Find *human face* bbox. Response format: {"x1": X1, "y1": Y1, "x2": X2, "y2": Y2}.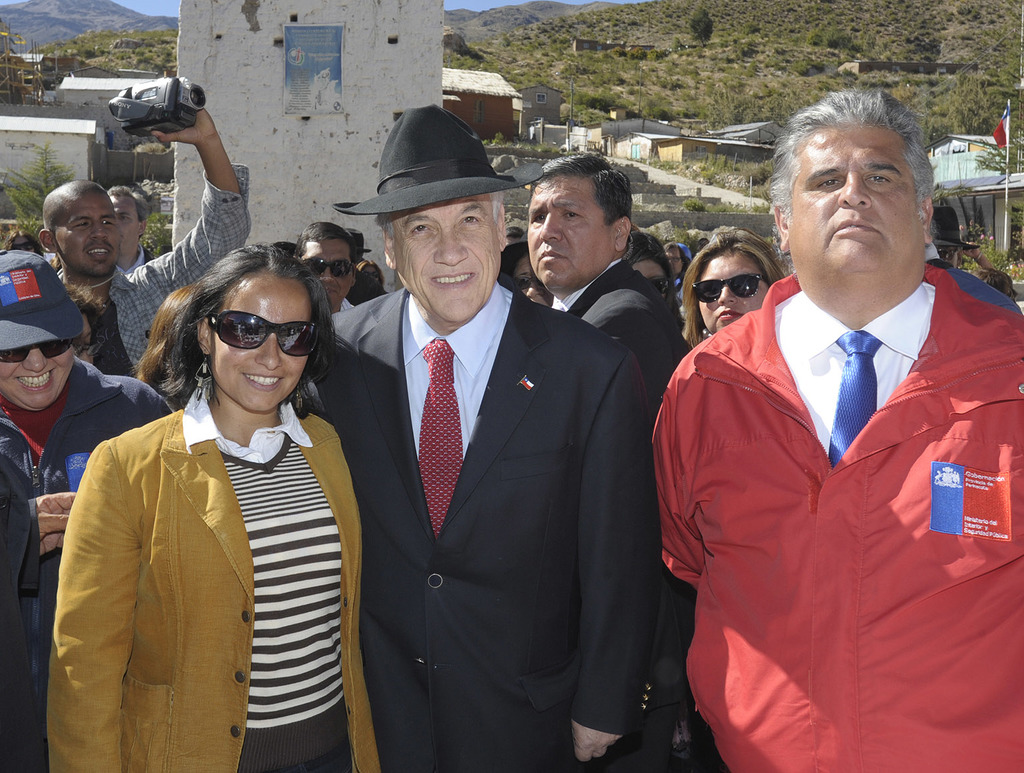
{"x1": 530, "y1": 177, "x2": 612, "y2": 288}.
